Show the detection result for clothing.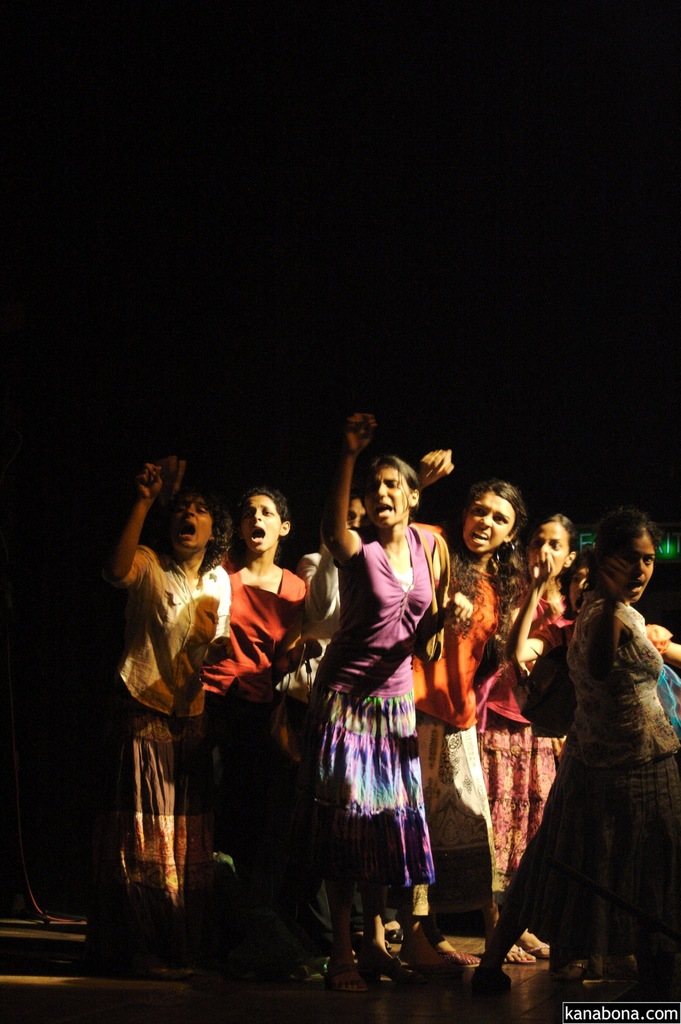
x1=100, y1=528, x2=674, y2=981.
